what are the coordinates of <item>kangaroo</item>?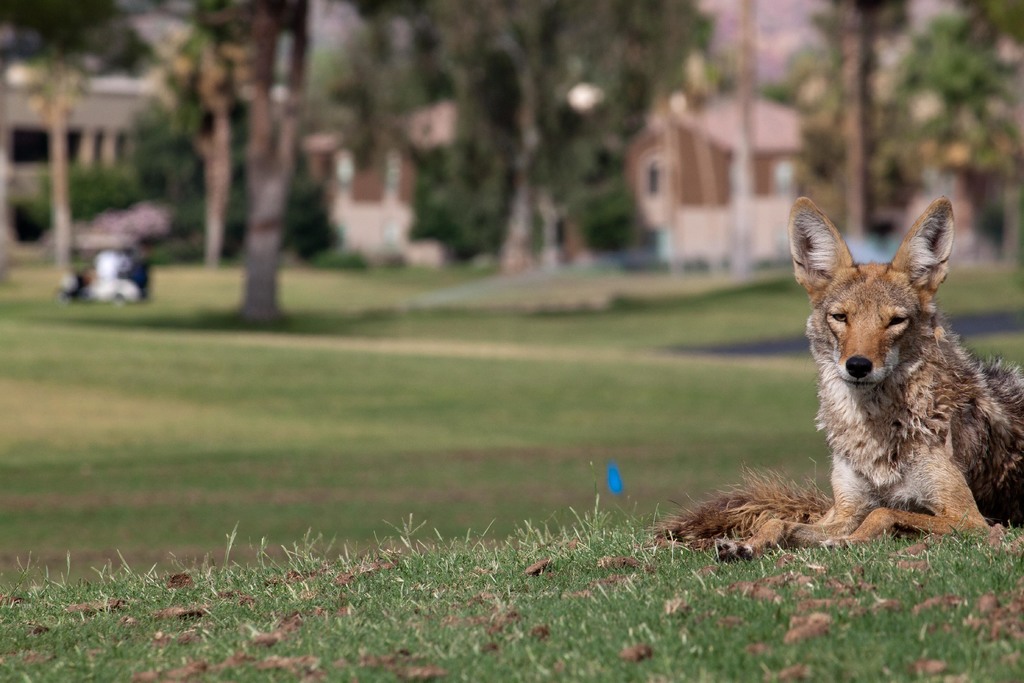
<bbox>653, 194, 1023, 563</bbox>.
